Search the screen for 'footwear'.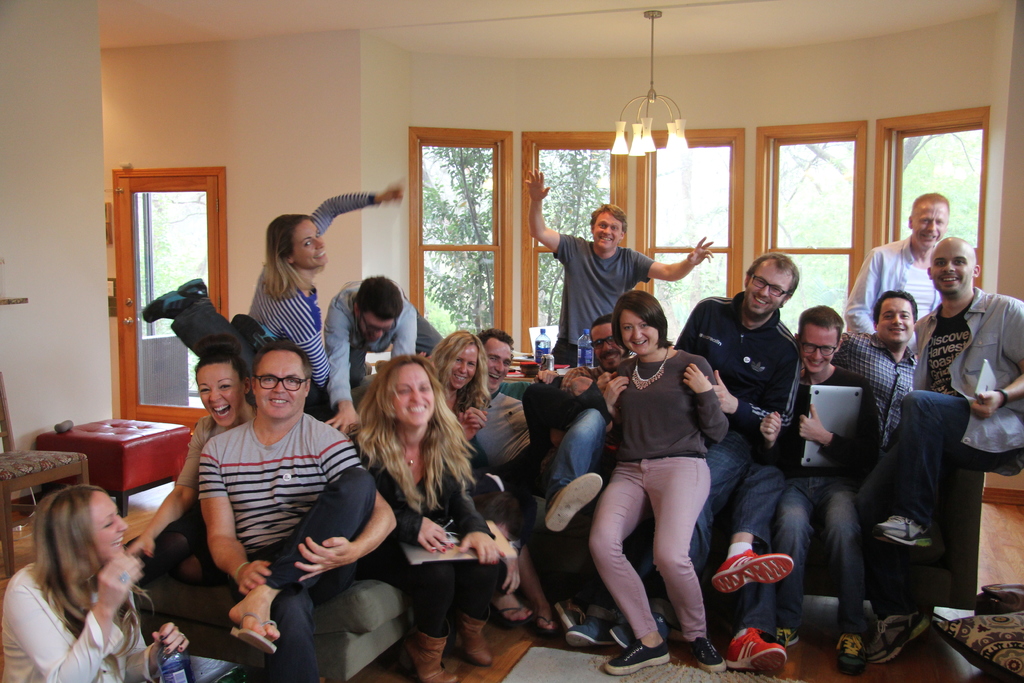
Found at BBox(779, 629, 797, 647).
